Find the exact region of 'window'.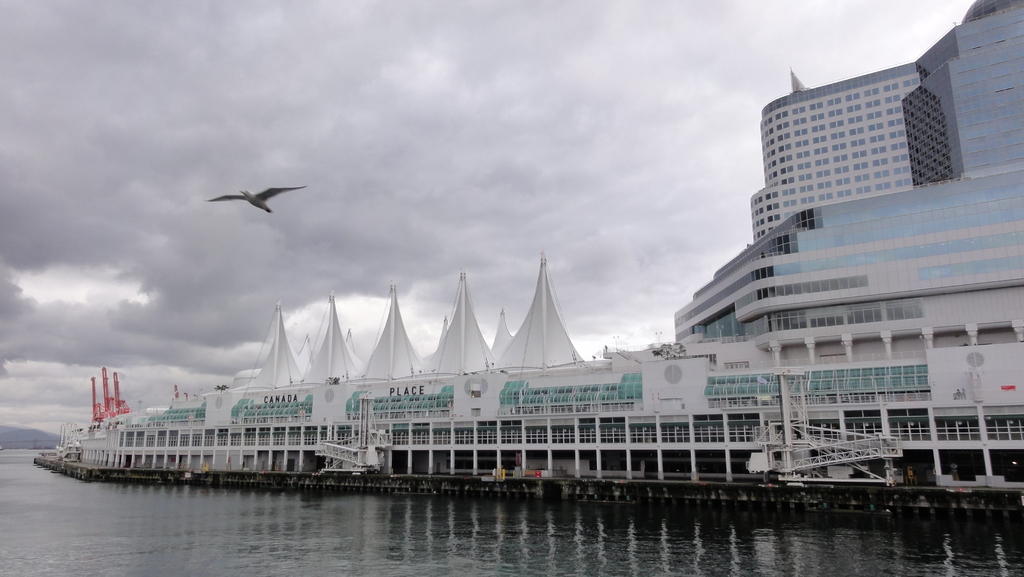
Exact region: bbox=(846, 127, 866, 133).
